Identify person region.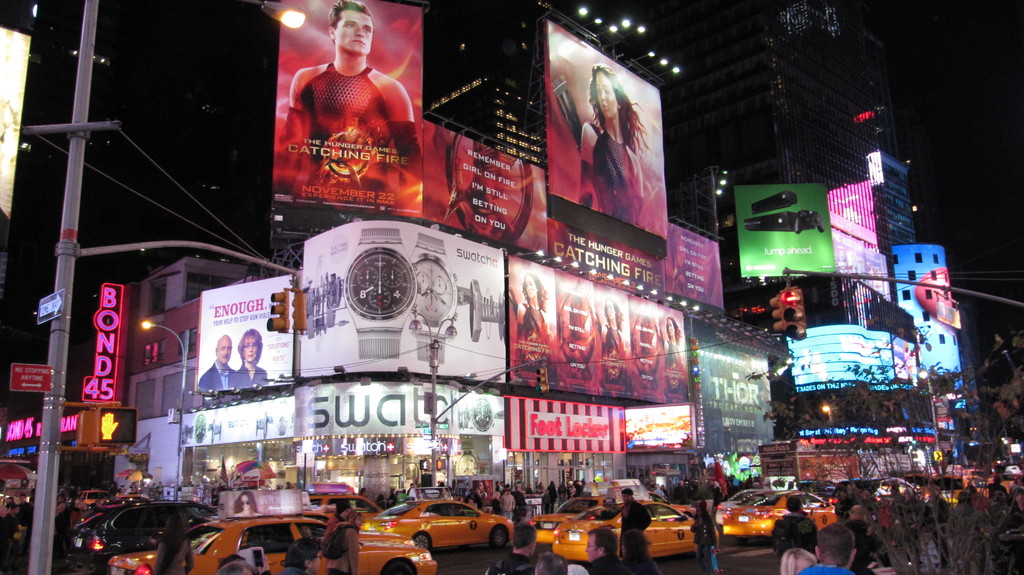
Region: 560, 280, 598, 359.
